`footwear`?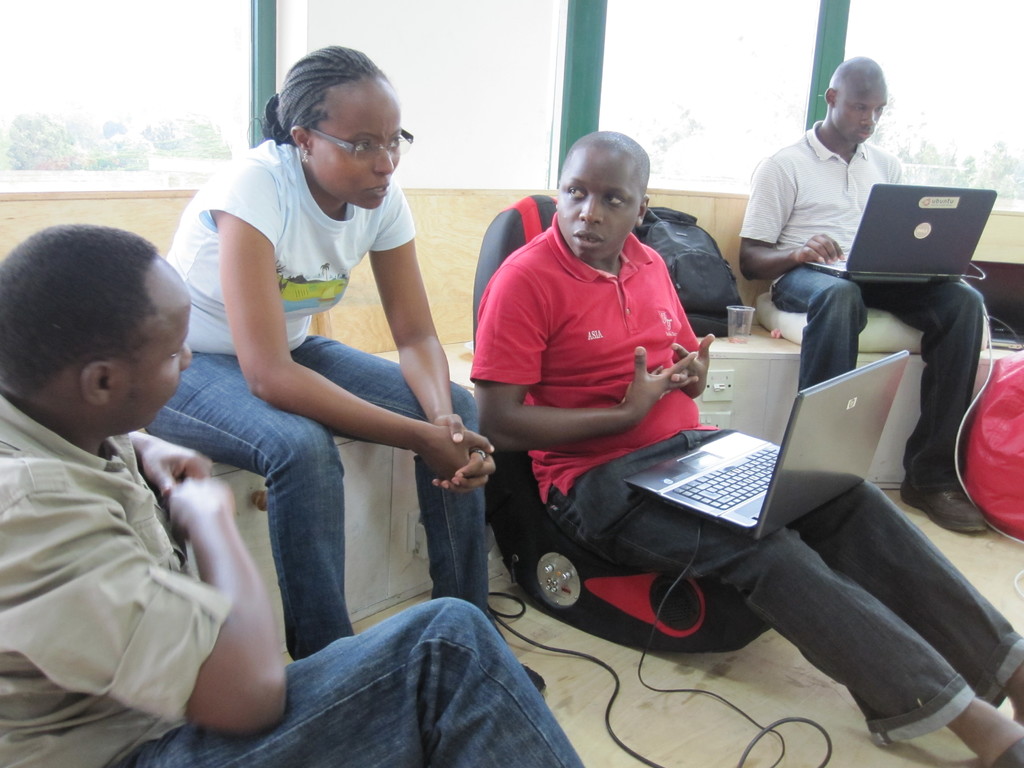
select_region(990, 736, 1023, 767)
